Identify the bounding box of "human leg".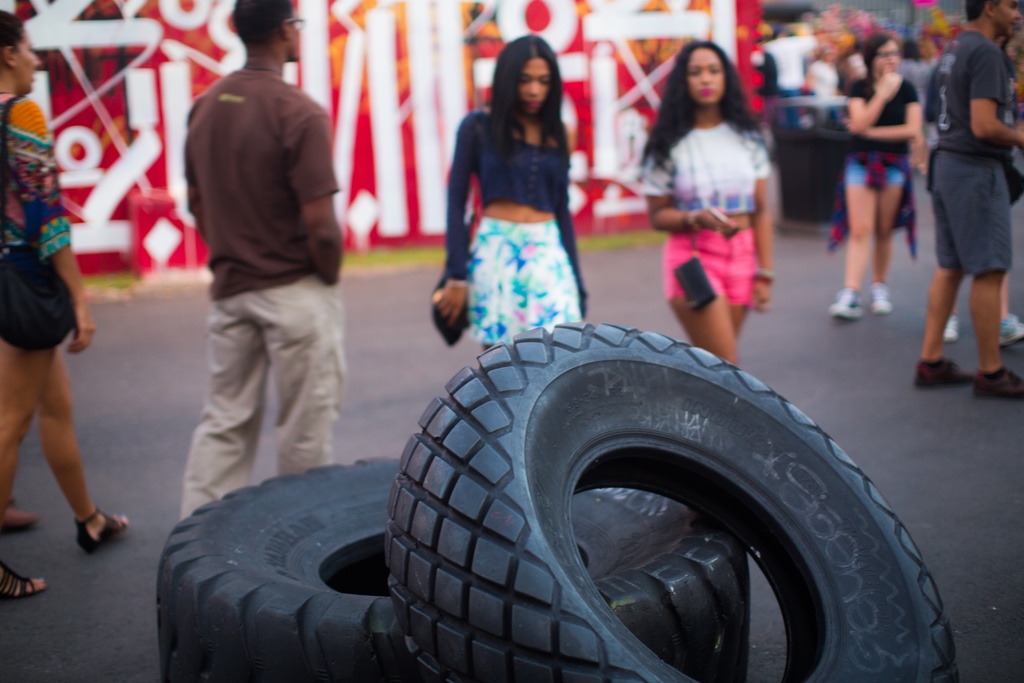
bbox(35, 352, 131, 553).
